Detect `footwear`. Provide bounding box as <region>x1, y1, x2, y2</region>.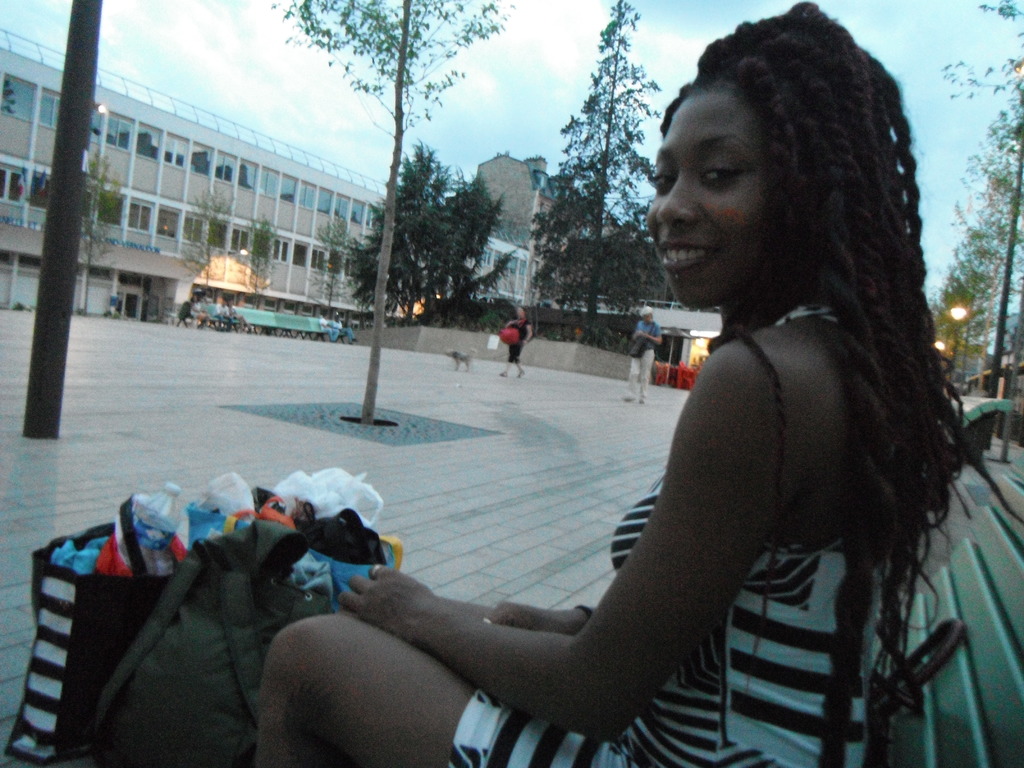
<region>500, 371, 506, 377</region>.
